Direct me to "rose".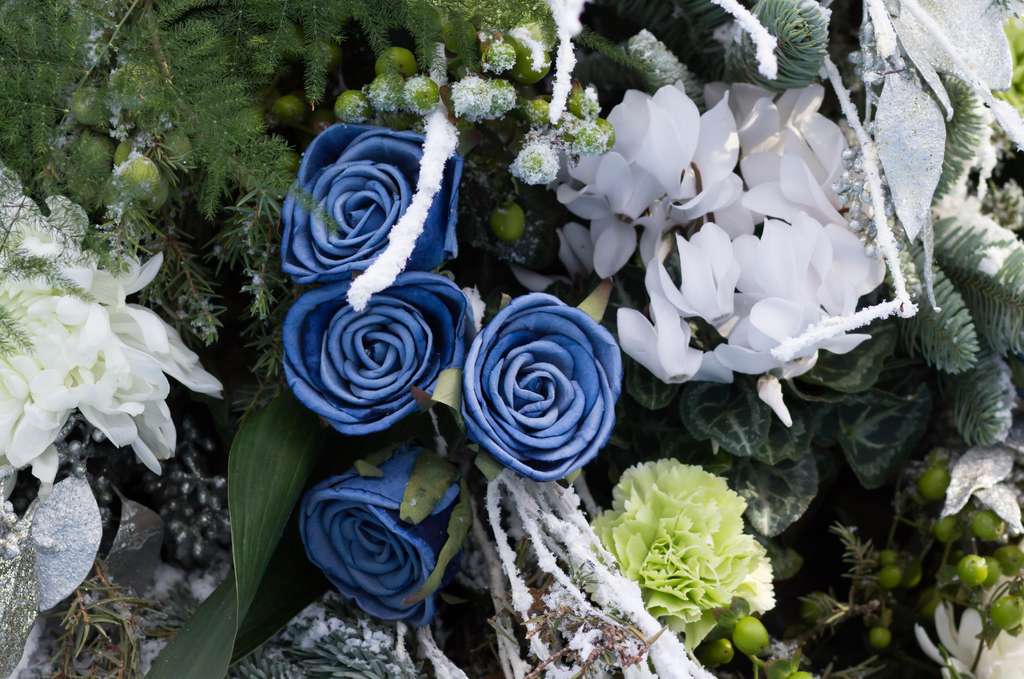
Direction: [left=281, top=270, right=473, bottom=446].
